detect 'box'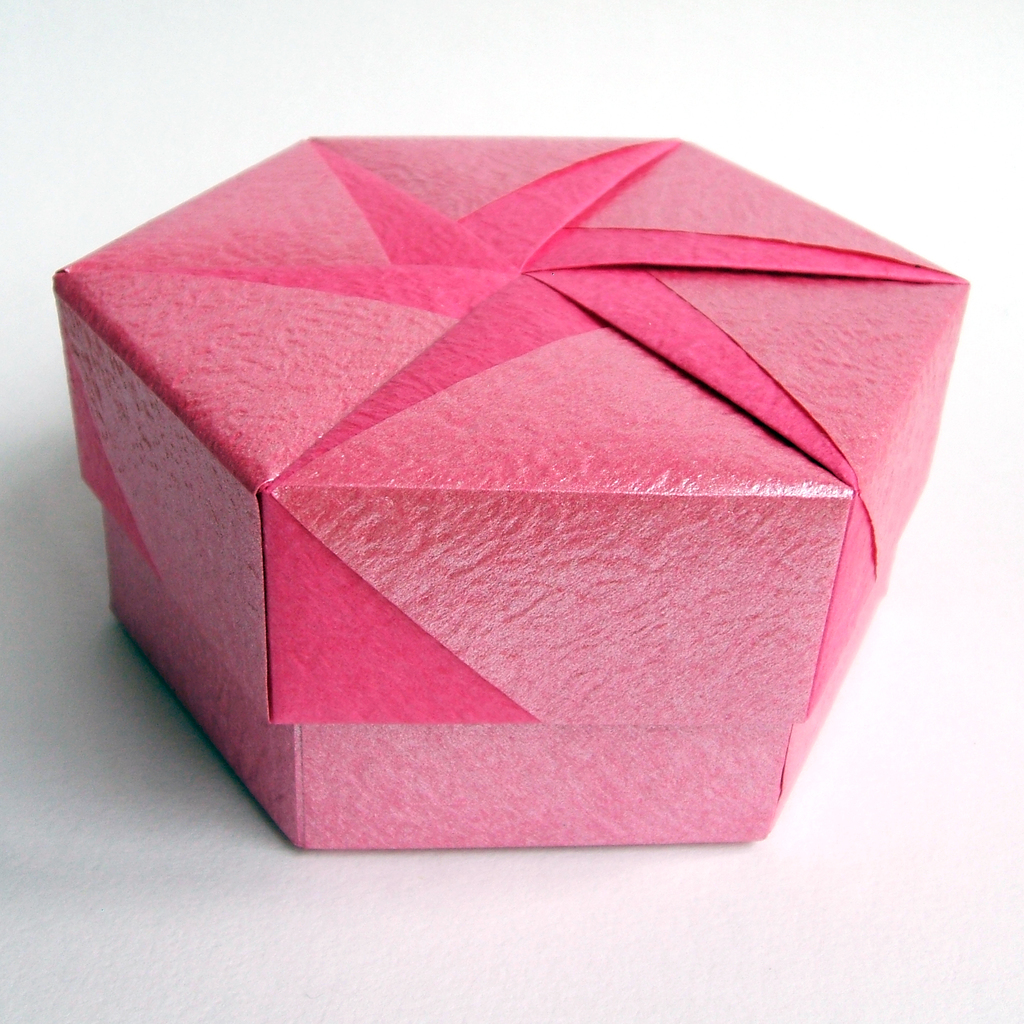
{"left": 77, "top": 120, "right": 974, "bottom": 883}
